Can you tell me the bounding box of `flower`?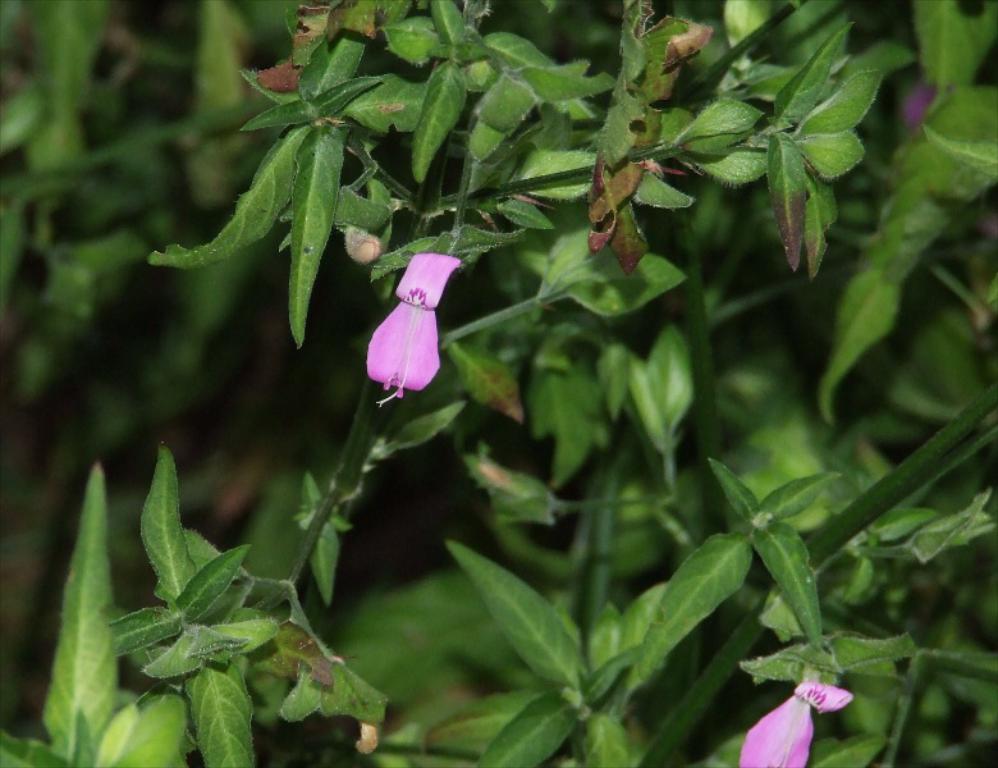
<bbox>733, 669, 851, 767</bbox>.
